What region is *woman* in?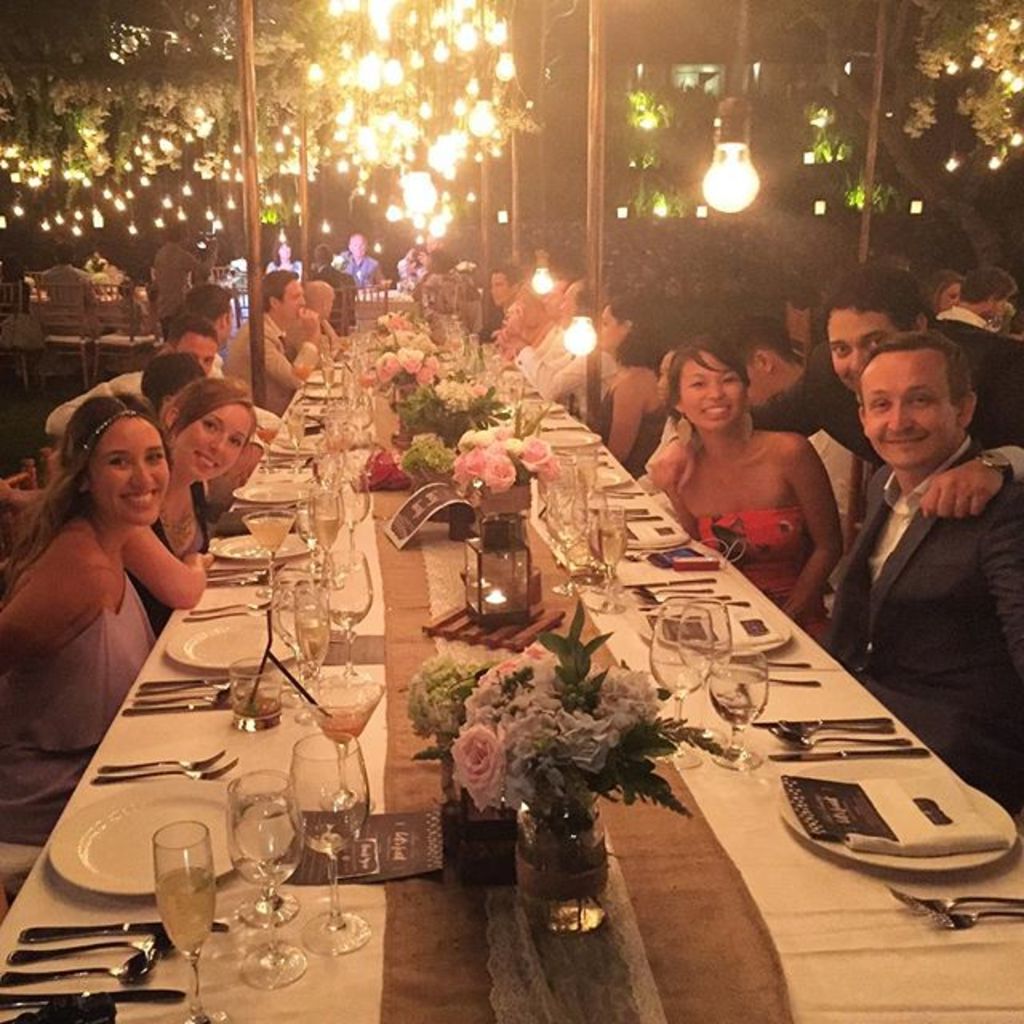
select_region(595, 286, 656, 478).
